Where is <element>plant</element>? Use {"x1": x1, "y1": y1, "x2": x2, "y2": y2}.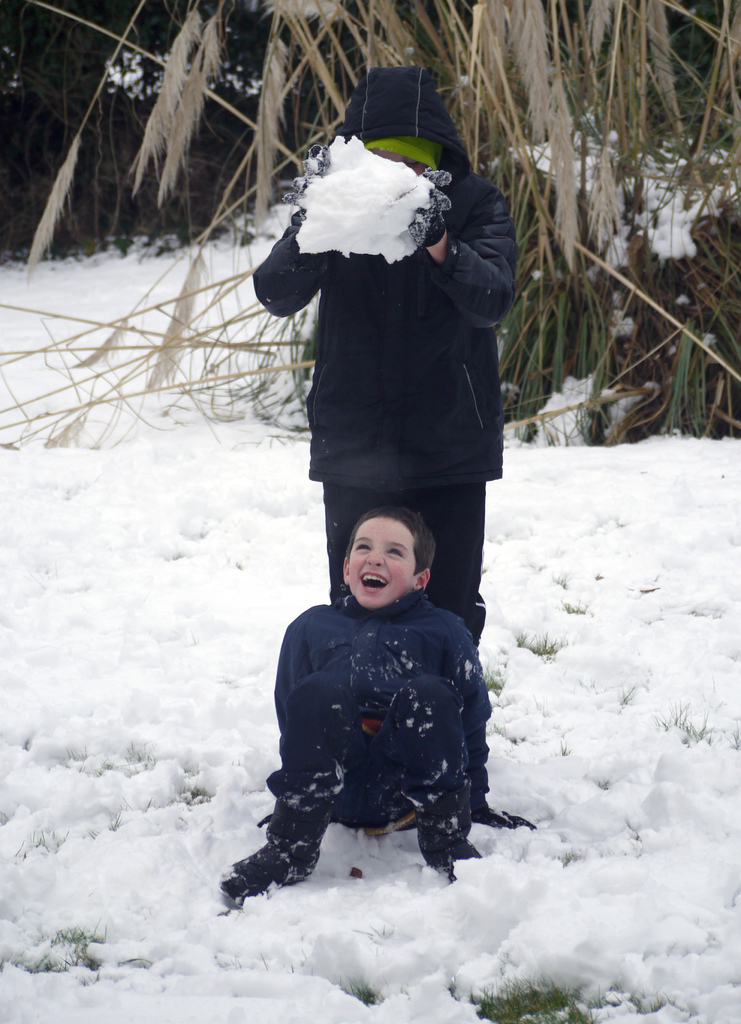
{"x1": 610, "y1": 988, "x2": 672, "y2": 1014}.
